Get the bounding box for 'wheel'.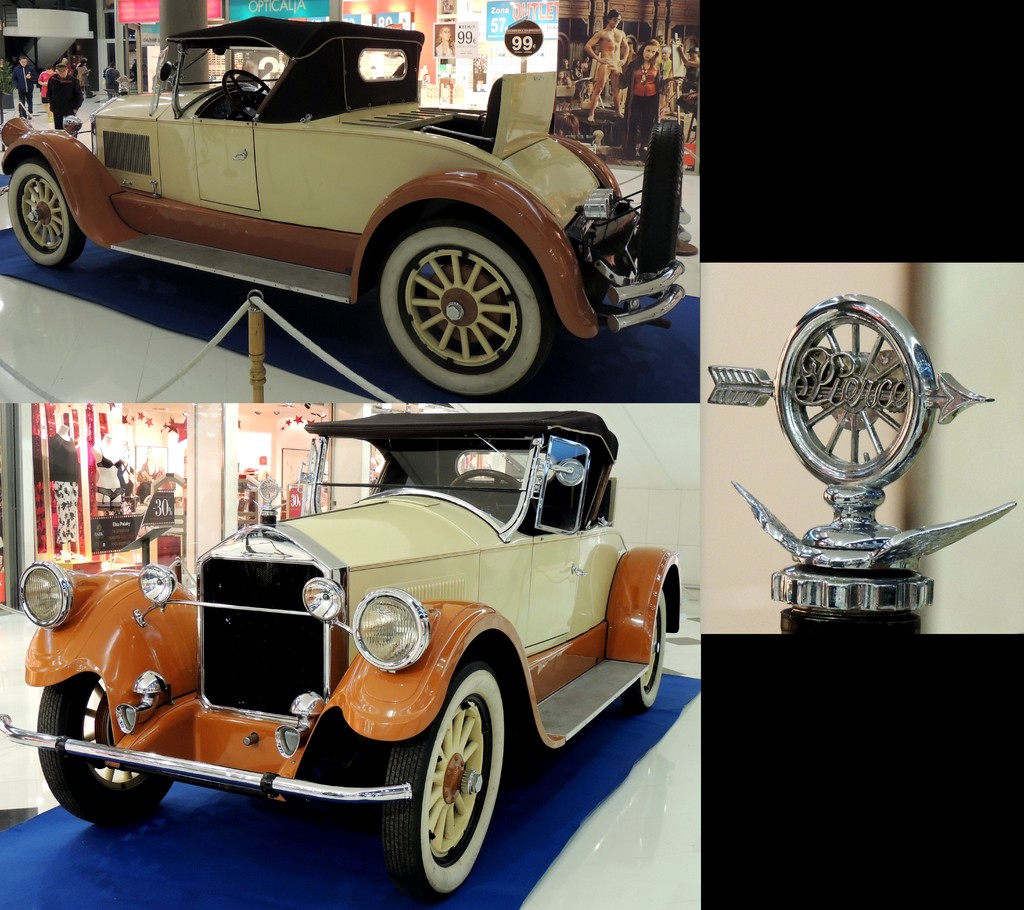
bbox(365, 202, 559, 408).
